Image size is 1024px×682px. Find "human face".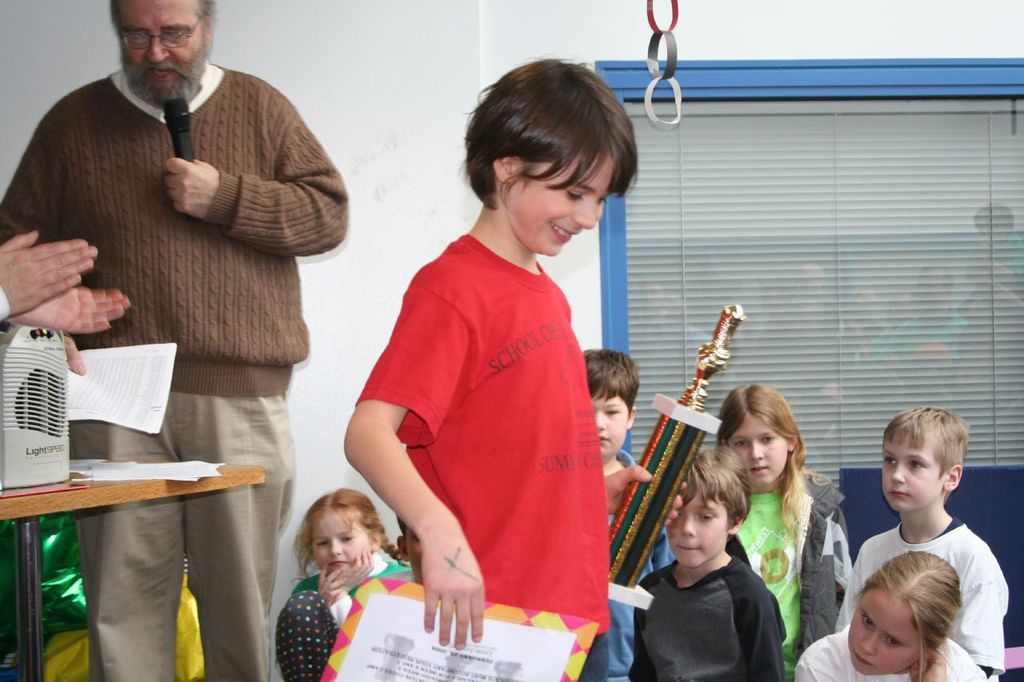
rect(588, 388, 630, 459).
